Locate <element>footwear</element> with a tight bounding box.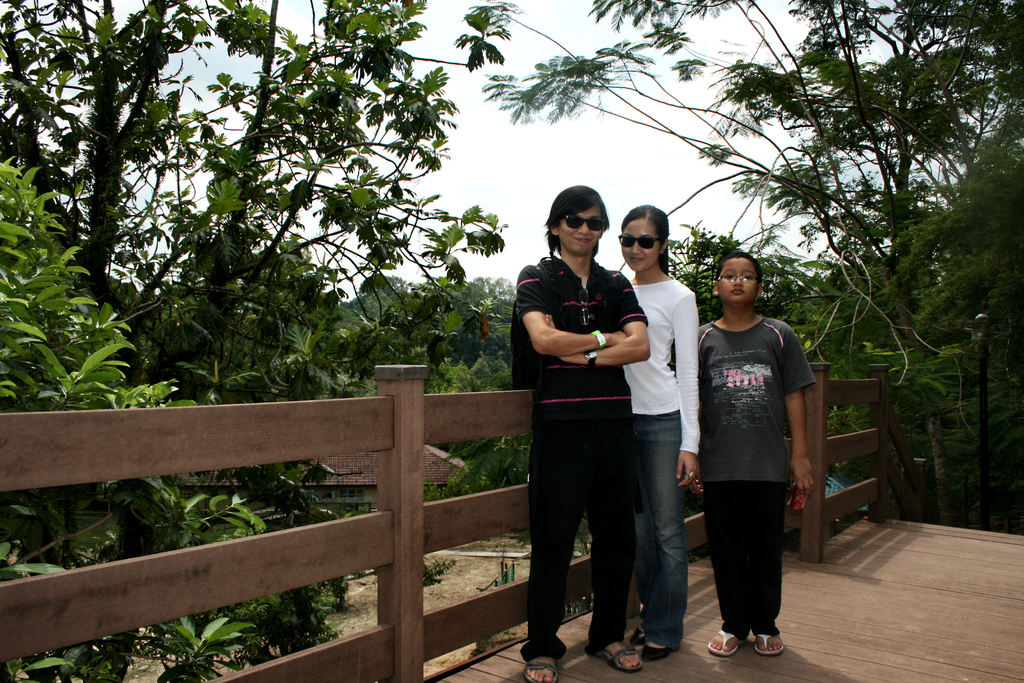
bbox=[627, 626, 648, 648].
